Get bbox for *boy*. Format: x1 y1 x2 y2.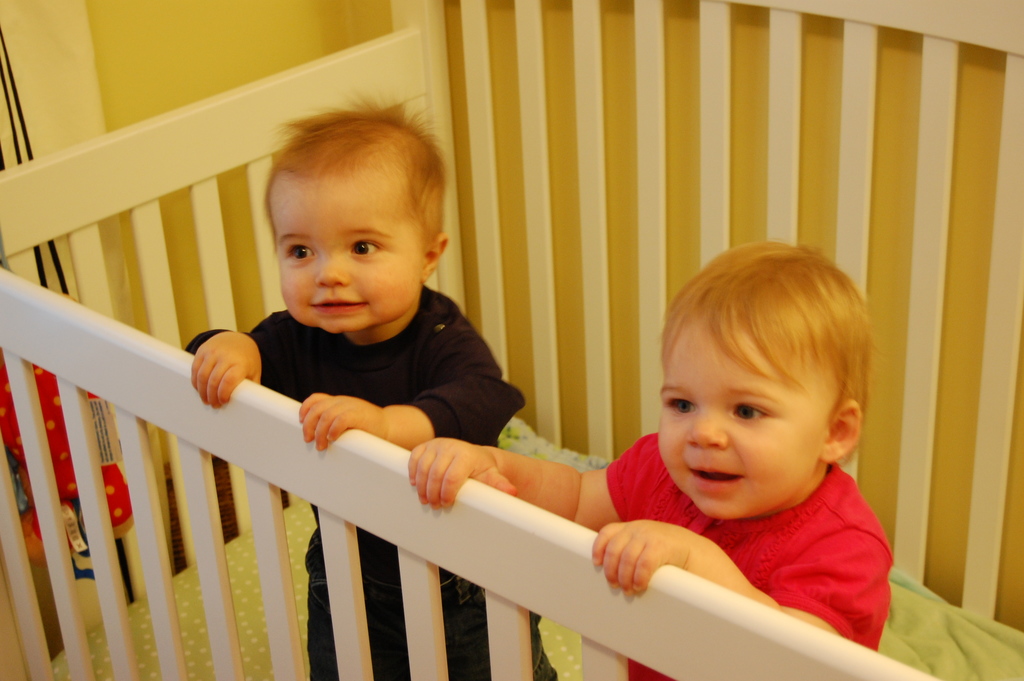
184 101 559 680.
